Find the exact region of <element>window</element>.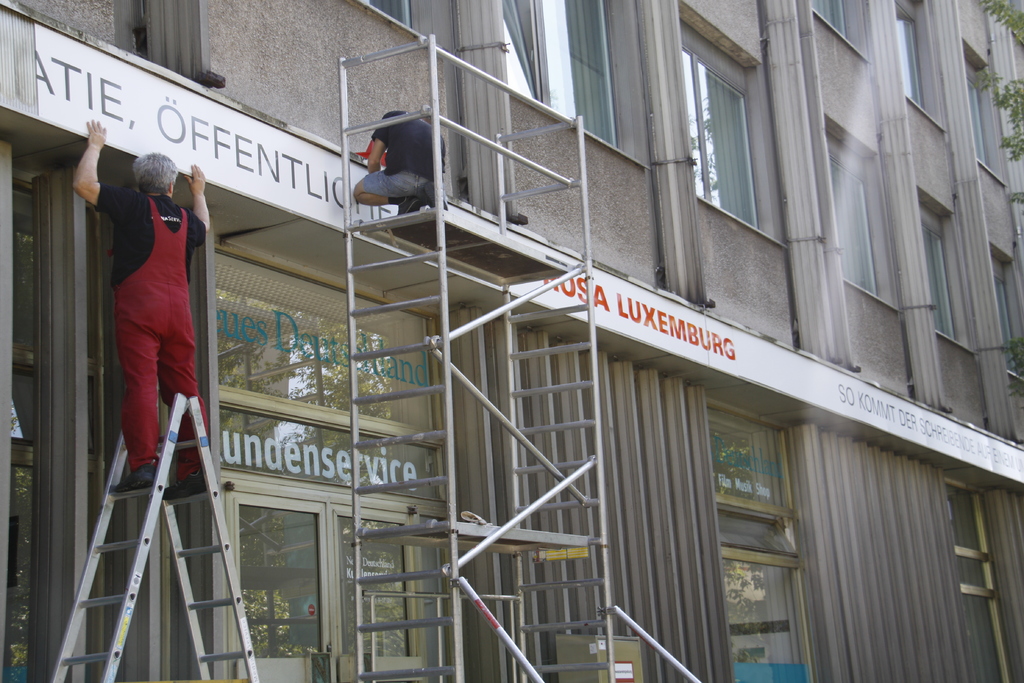
Exact region: bbox(676, 45, 759, 231).
